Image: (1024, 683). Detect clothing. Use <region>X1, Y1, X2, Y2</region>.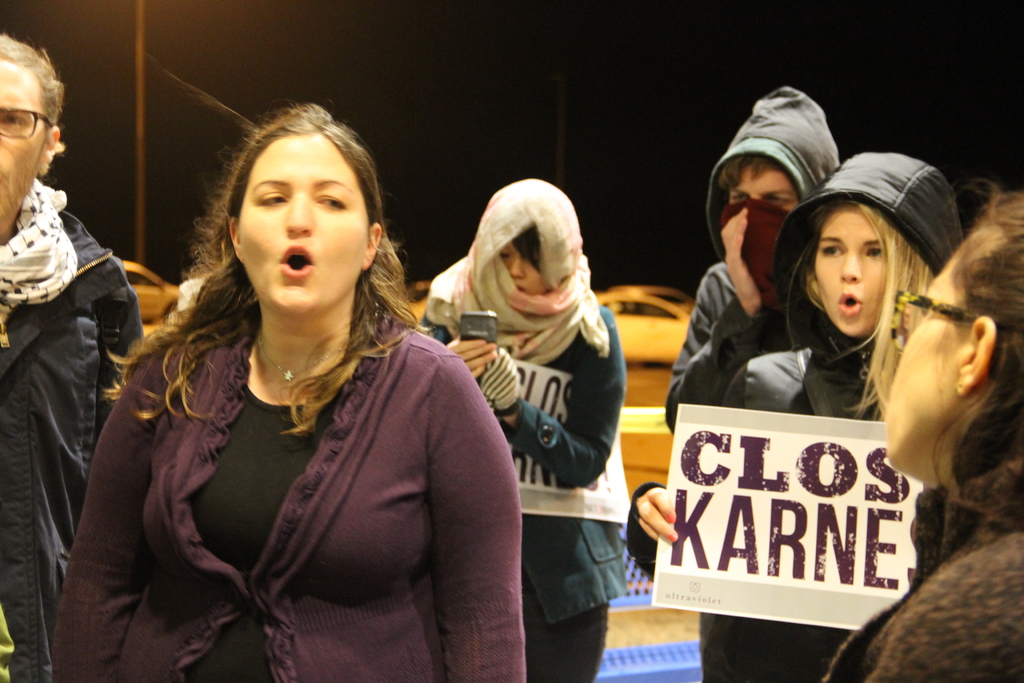
<region>632, 152, 963, 682</region>.
